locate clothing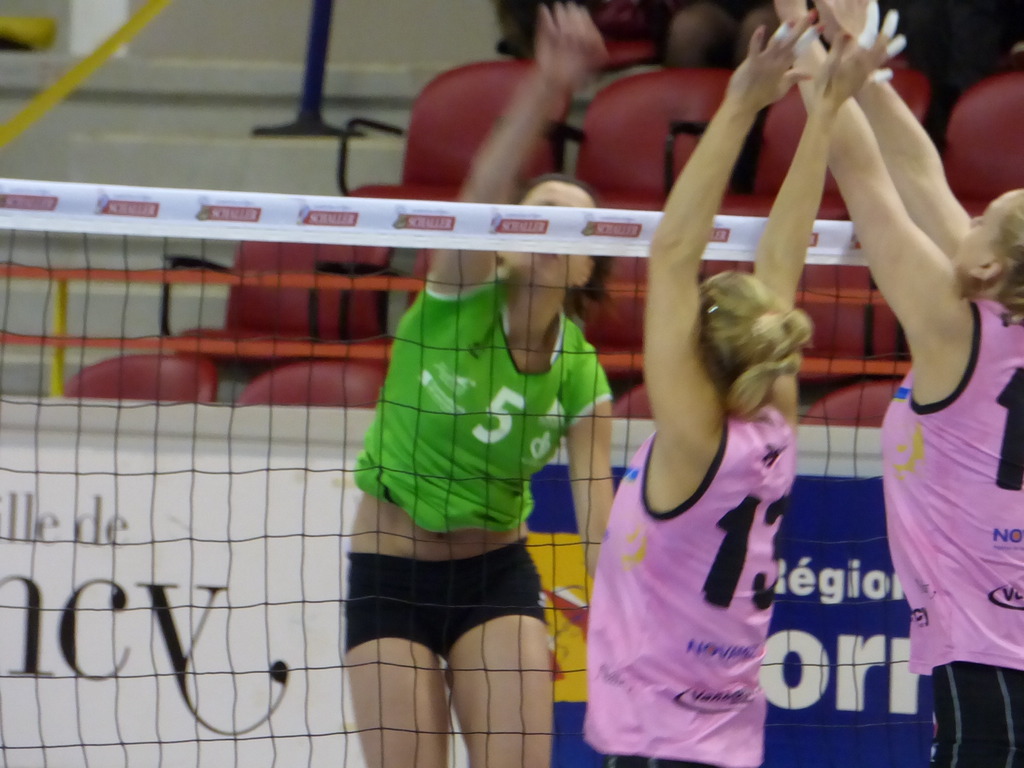
Rect(585, 404, 774, 765)
